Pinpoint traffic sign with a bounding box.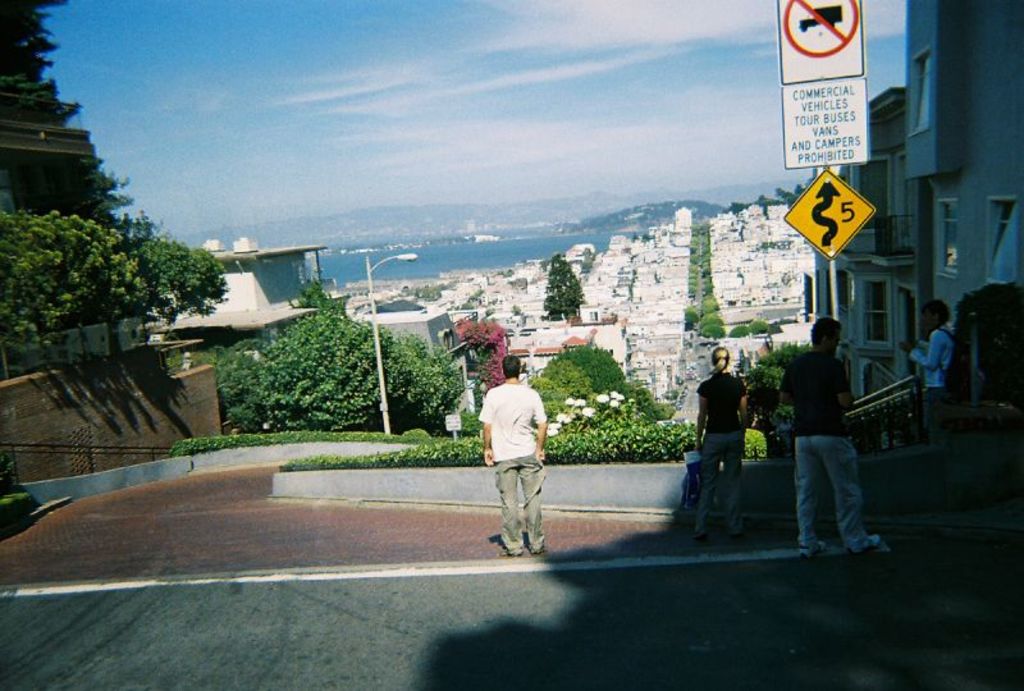
box(772, 0, 869, 81).
